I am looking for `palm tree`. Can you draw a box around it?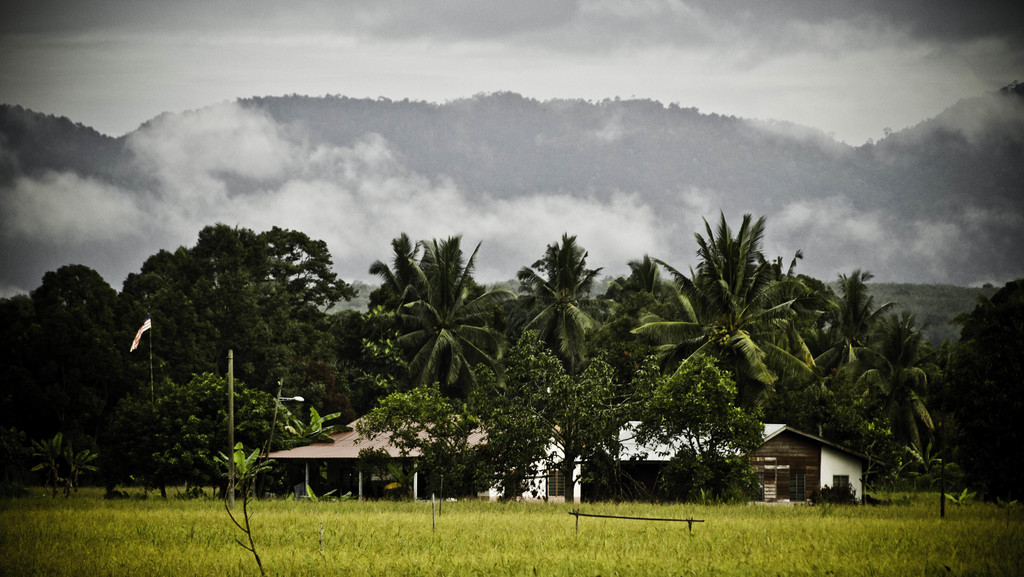
Sure, the bounding box is [x1=767, y1=283, x2=881, y2=475].
